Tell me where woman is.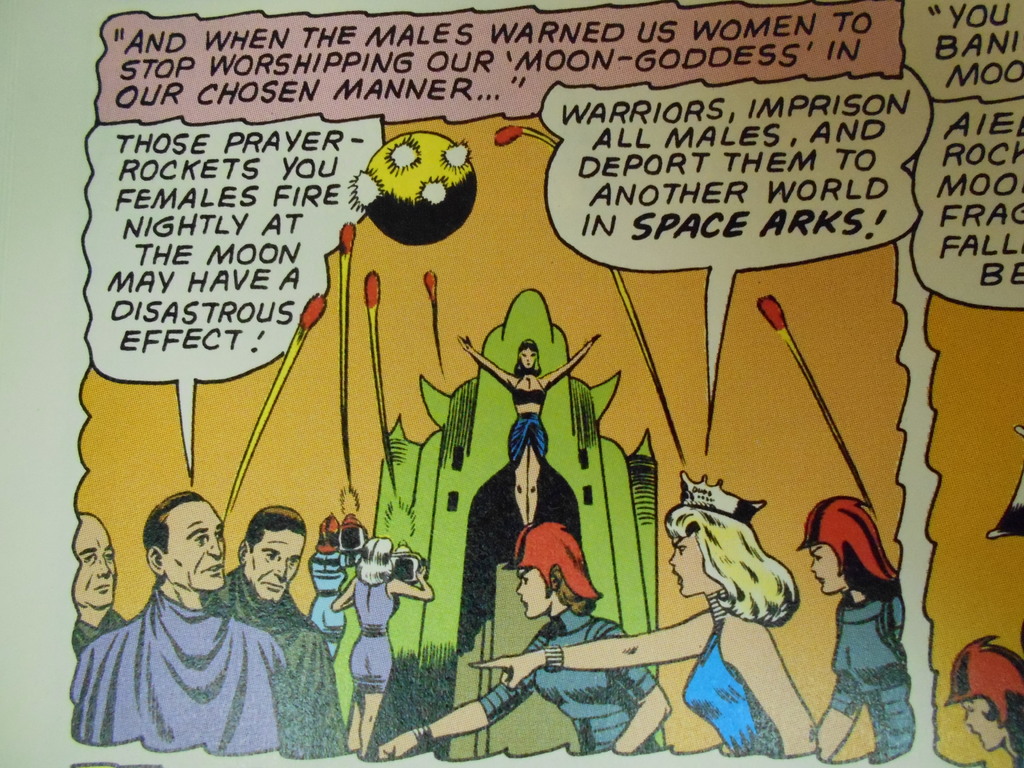
woman is at pyautogui.locateOnScreen(456, 333, 600, 527).
